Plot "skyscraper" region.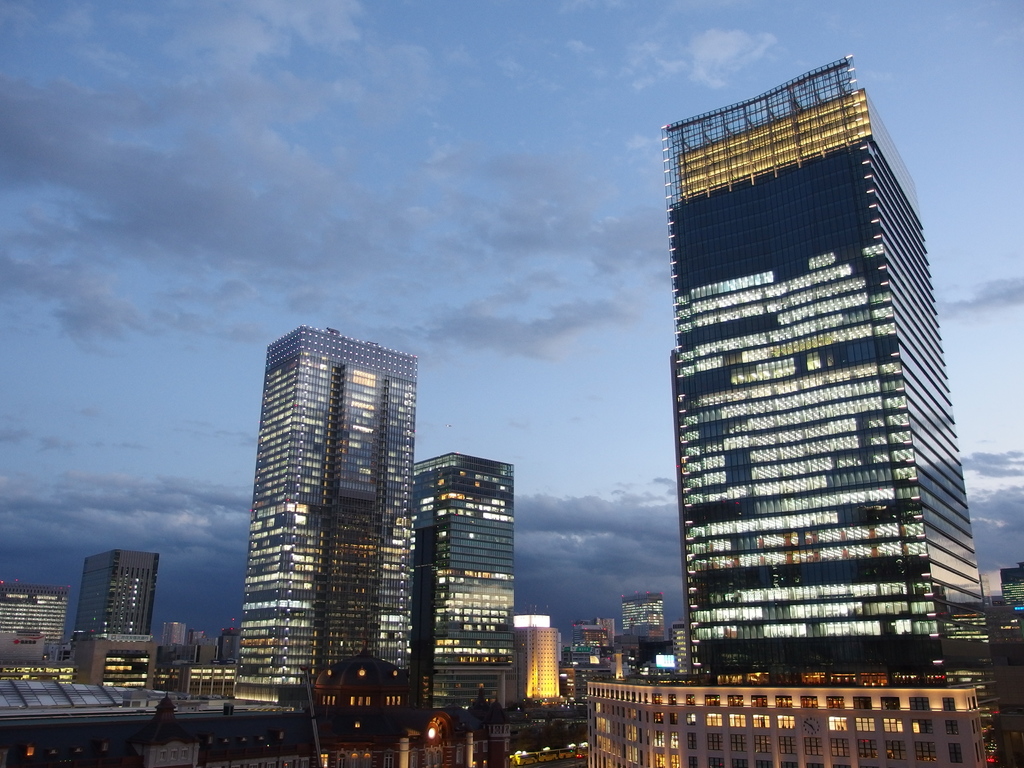
Plotted at select_region(412, 459, 525, 716).
